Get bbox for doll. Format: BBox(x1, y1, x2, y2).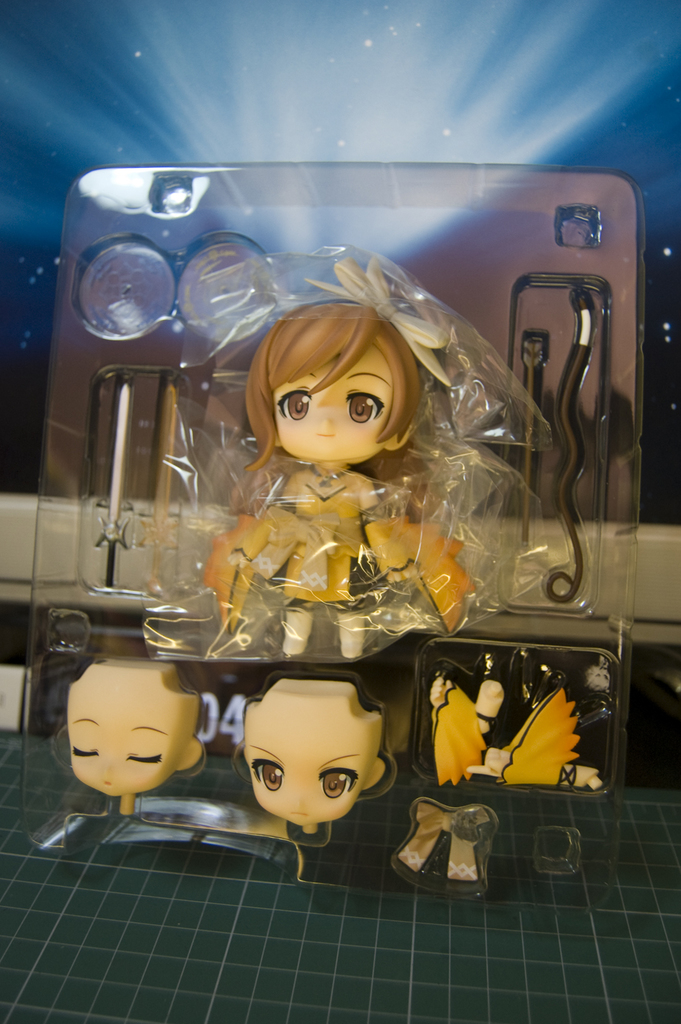
BBox(247, 671, 387, 831).
